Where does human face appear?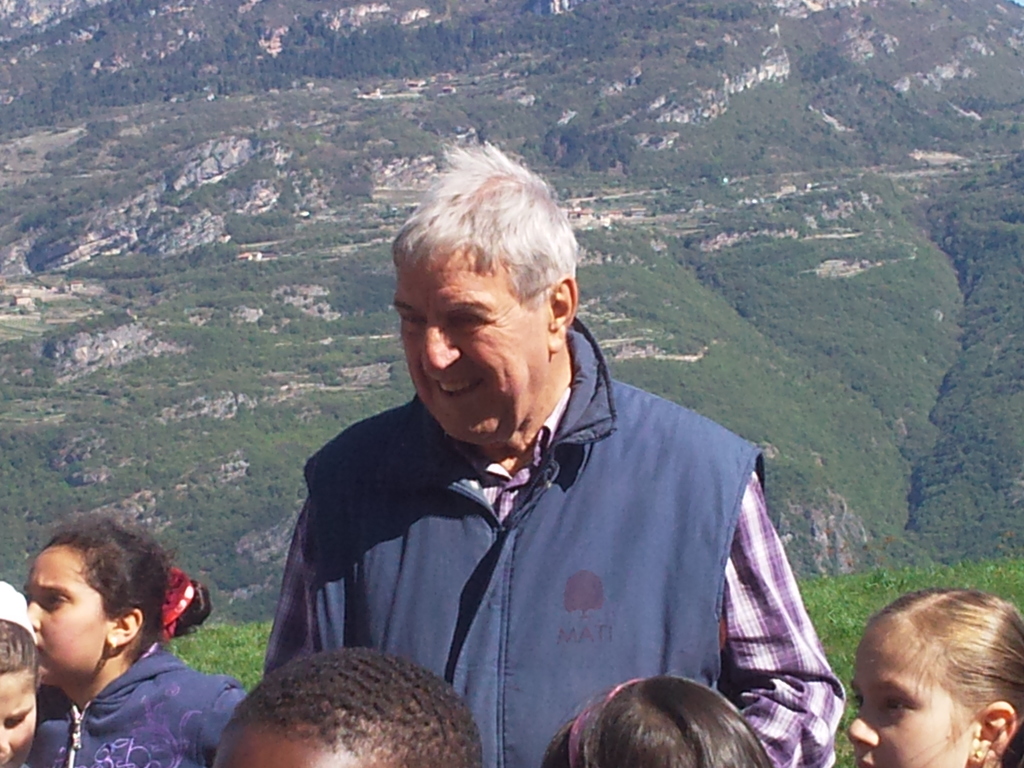
Appears at <bbox>0, 675, 35, 767</bbox>.
